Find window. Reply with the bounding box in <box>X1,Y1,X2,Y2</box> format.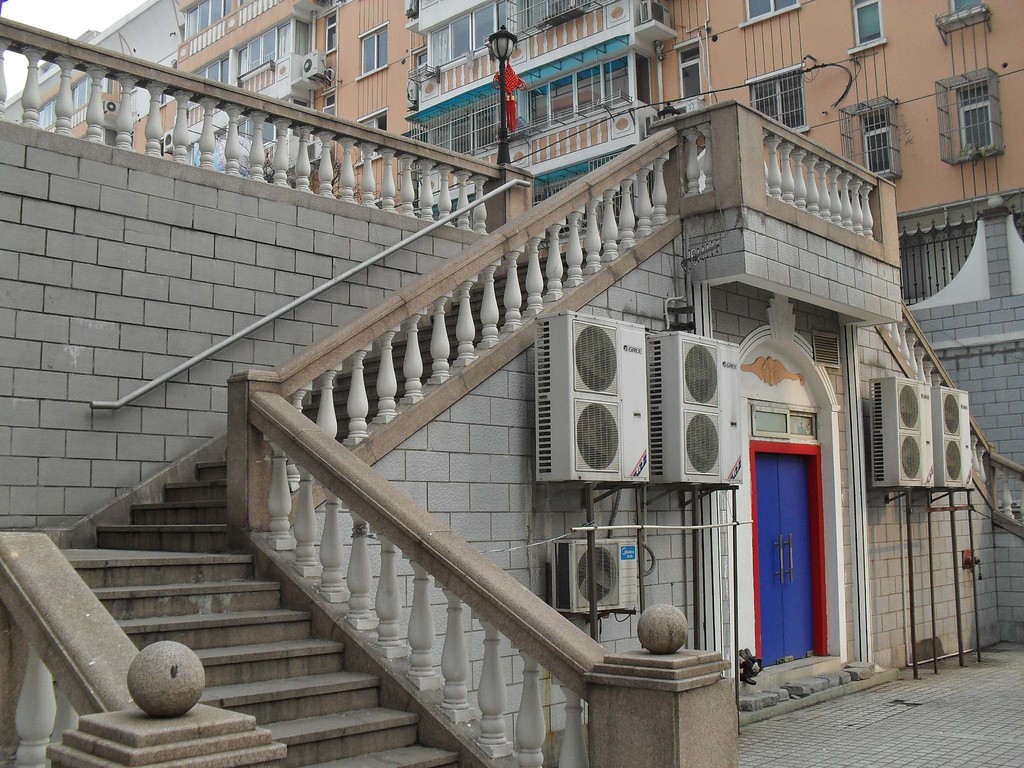
<box>847,0,890,54</box>.
